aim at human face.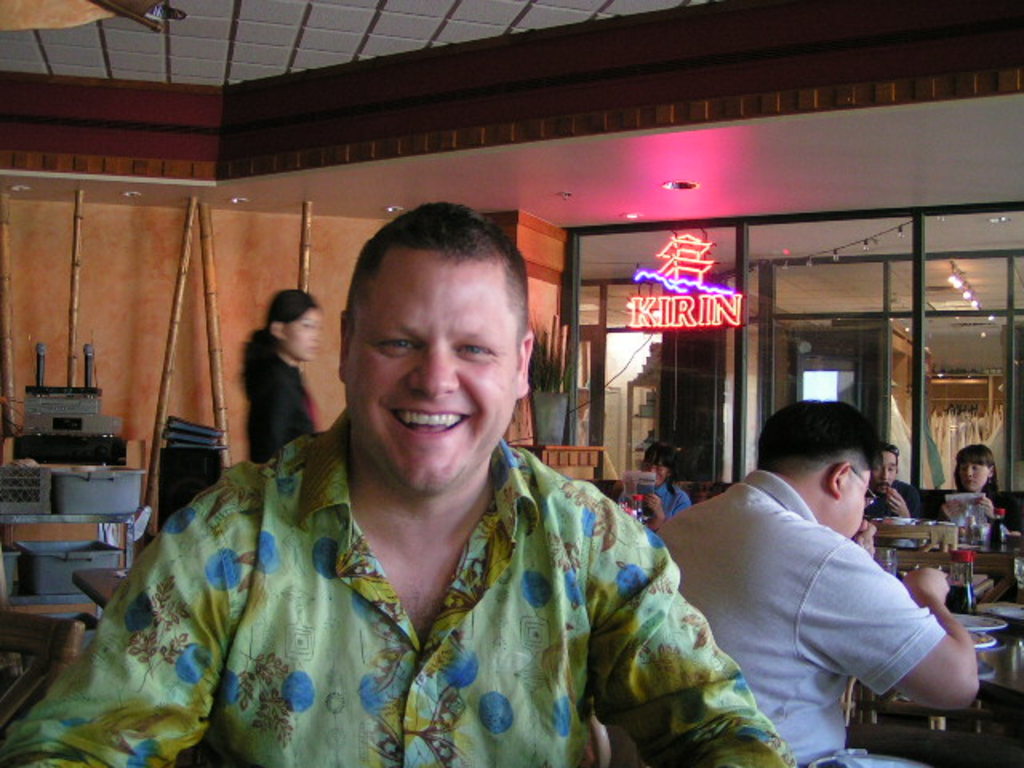
Aimed at [829,469,877,539].
